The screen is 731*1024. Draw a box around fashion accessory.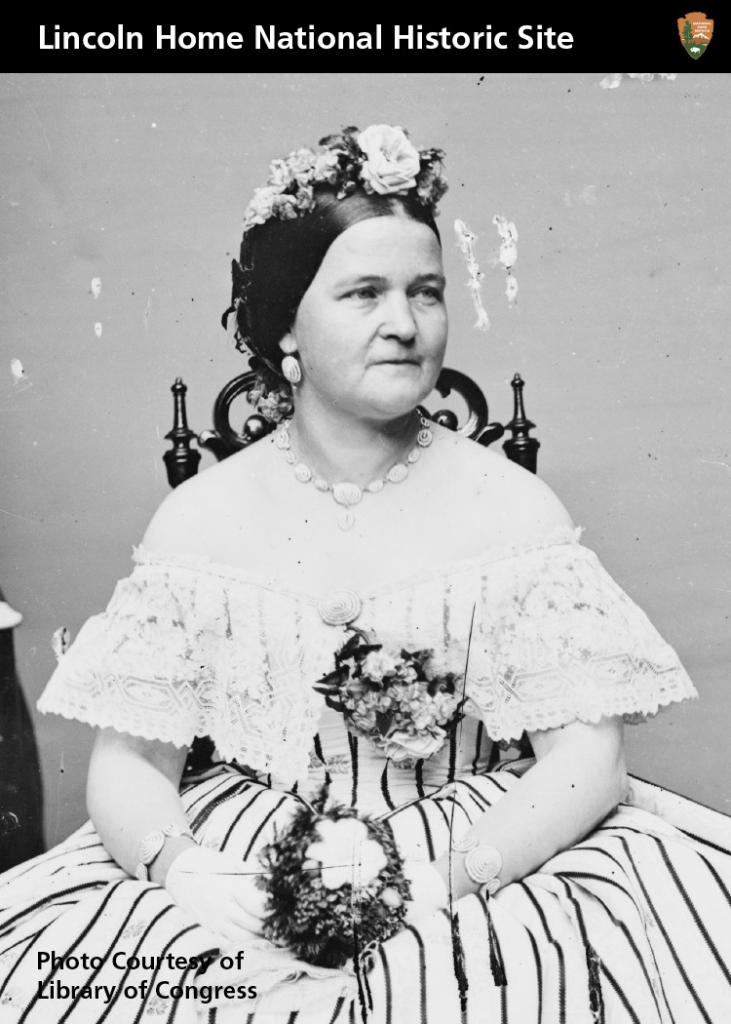
l=254, t=122, r=445, b=228.
